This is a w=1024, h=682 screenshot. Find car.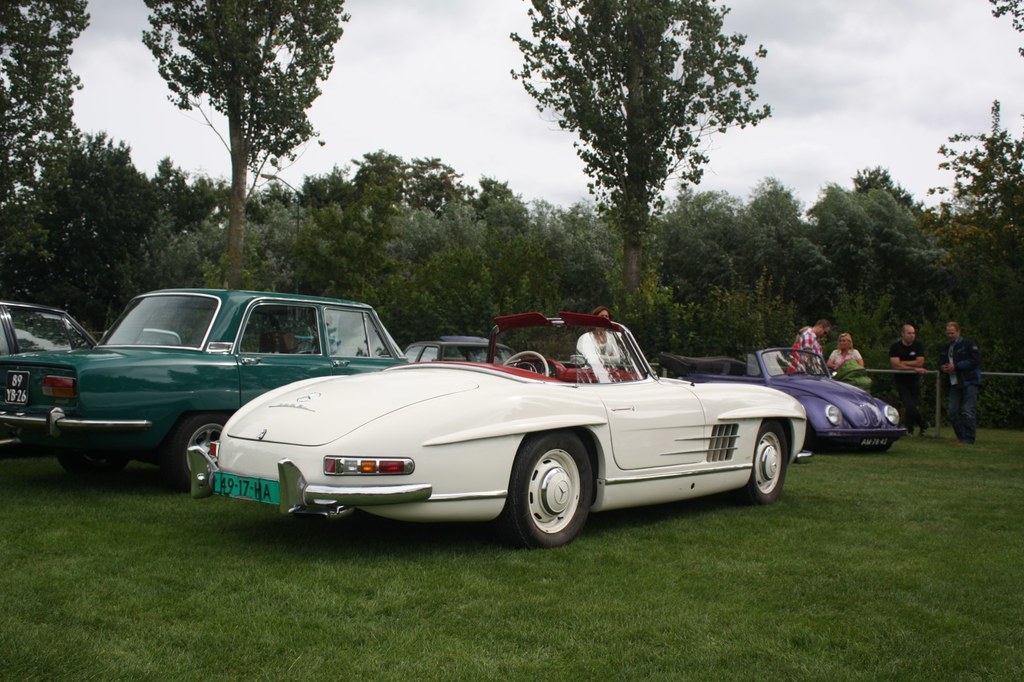
Bounding box: [left=403, top=335, right=517, bottom=367].
